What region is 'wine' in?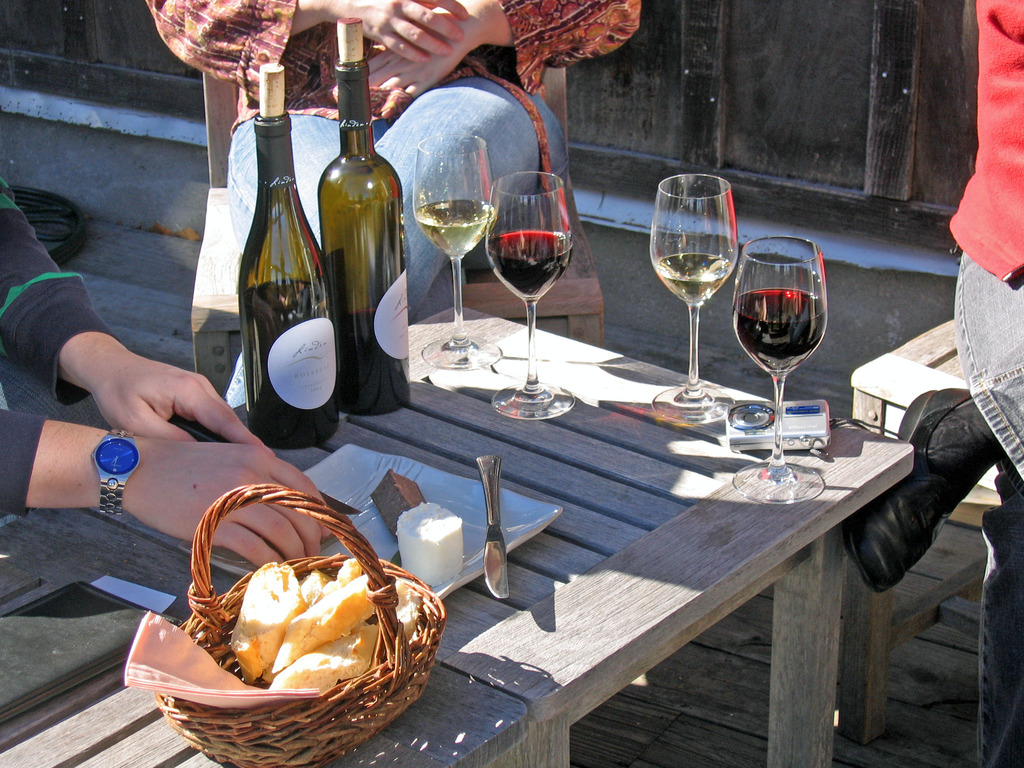
{"x1": 232, "y1": 56, "x2": 345, "y2": 452}.
